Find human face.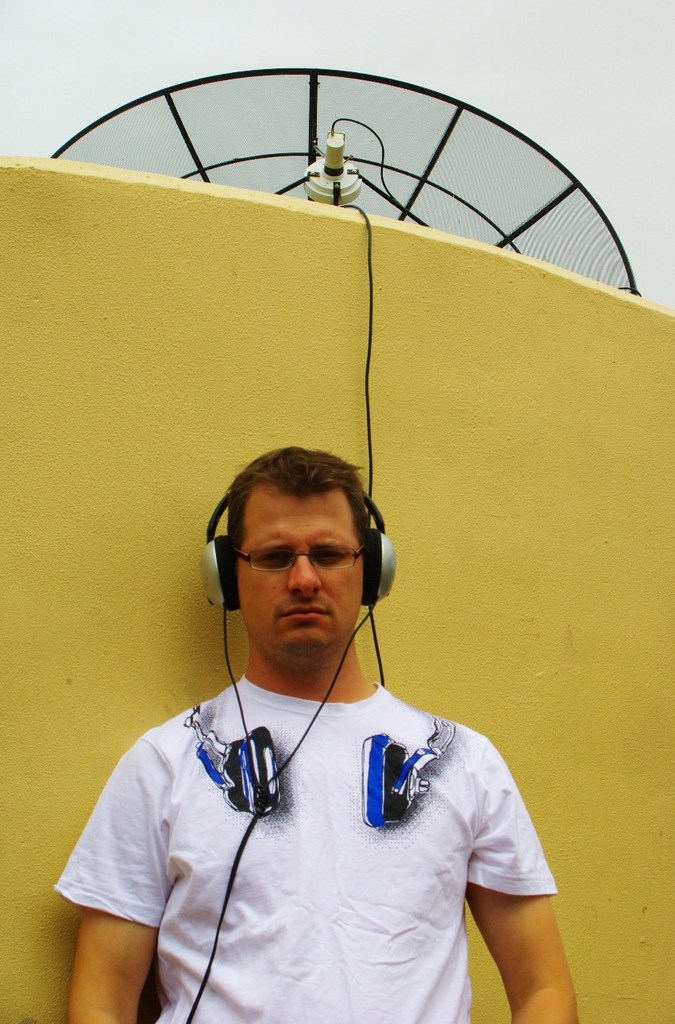
[238,489,361,655].
